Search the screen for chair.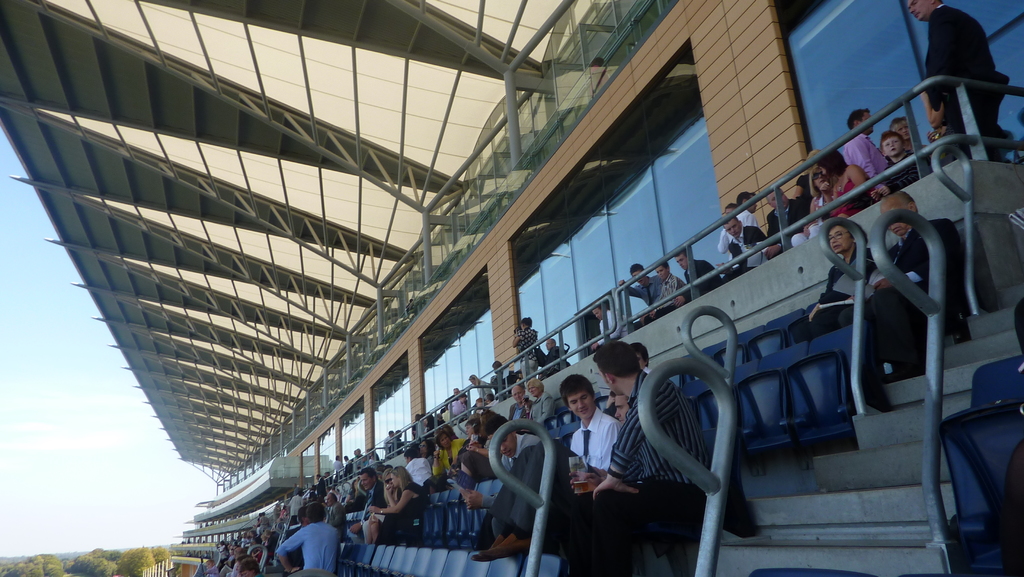
Found at bbox(364, 542, 388, 576).
